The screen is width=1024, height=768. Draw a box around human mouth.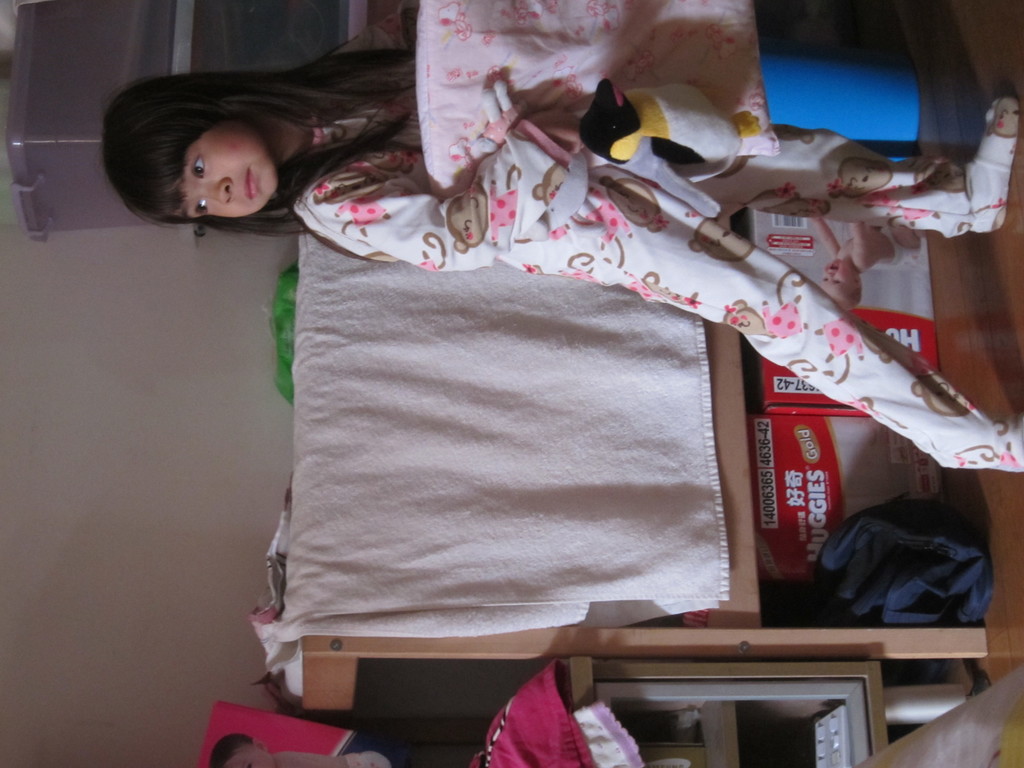
(244, 172, 257, 198).
